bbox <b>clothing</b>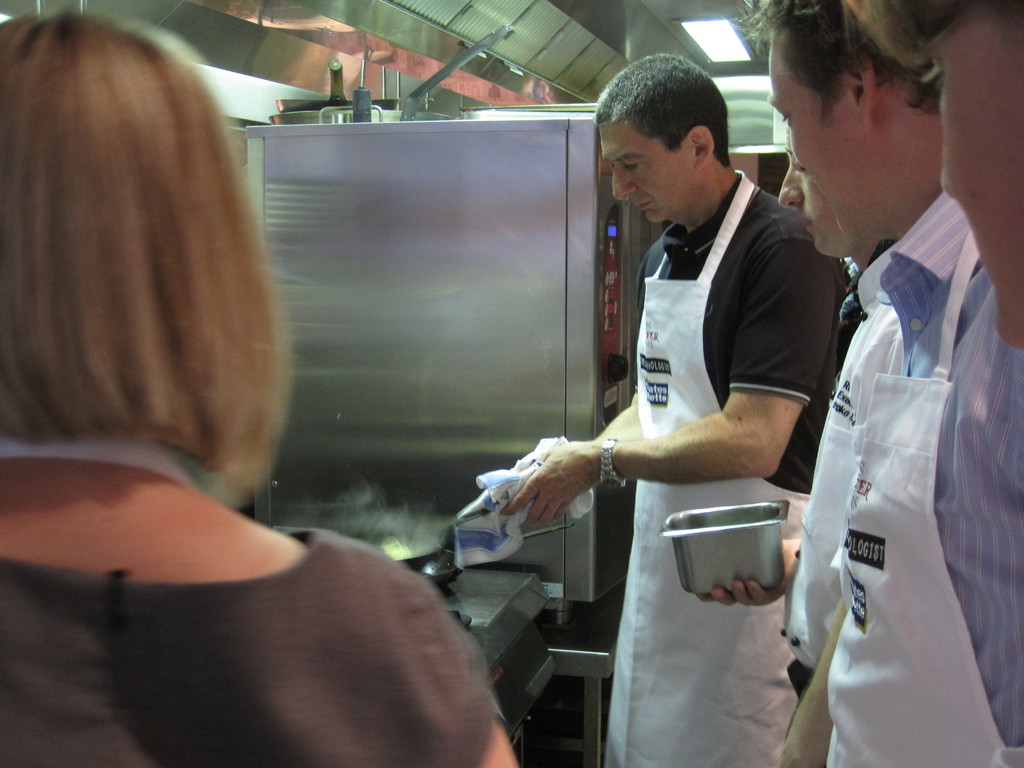
{"left": 605, "top": 166, "right": 844, "bottom": 767}
